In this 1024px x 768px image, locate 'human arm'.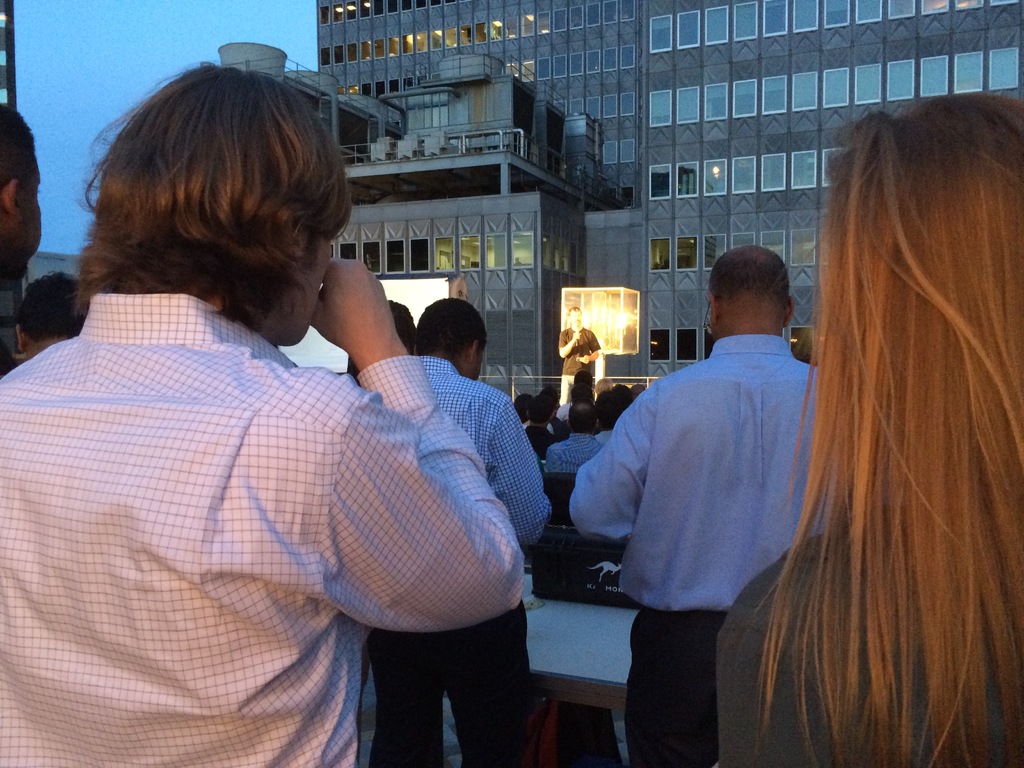
Bounding box: (567,378,668,553).
